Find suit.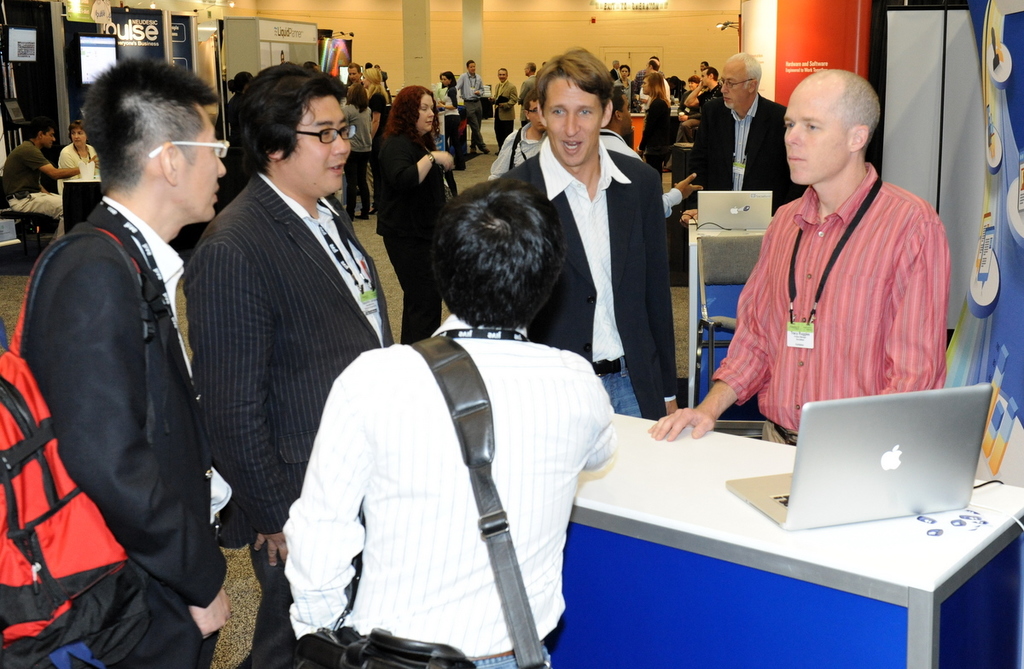
BBox(178, 169, 397, 668).
